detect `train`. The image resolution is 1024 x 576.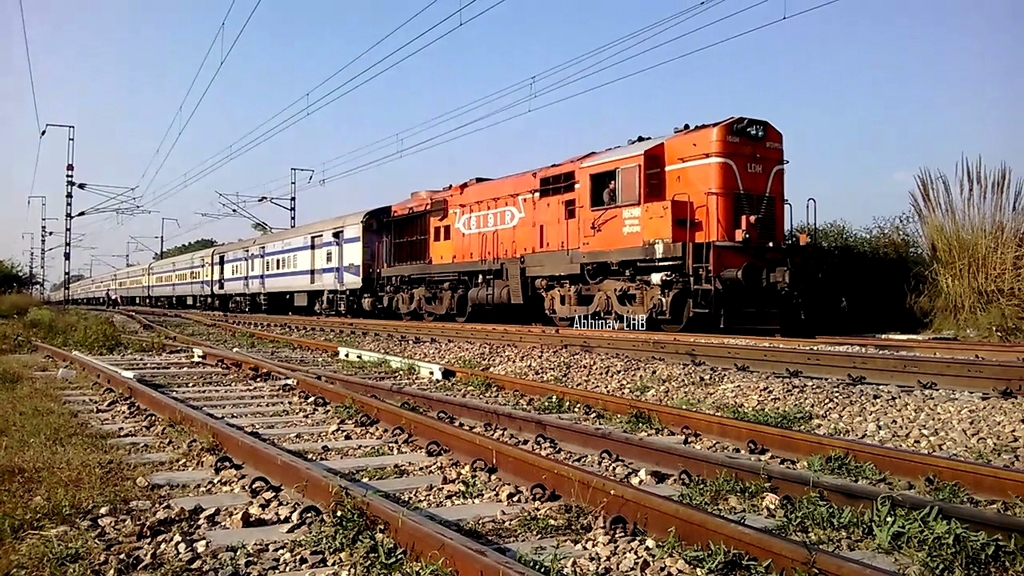
x1=42, y1=114, x2=819, y2=326.
